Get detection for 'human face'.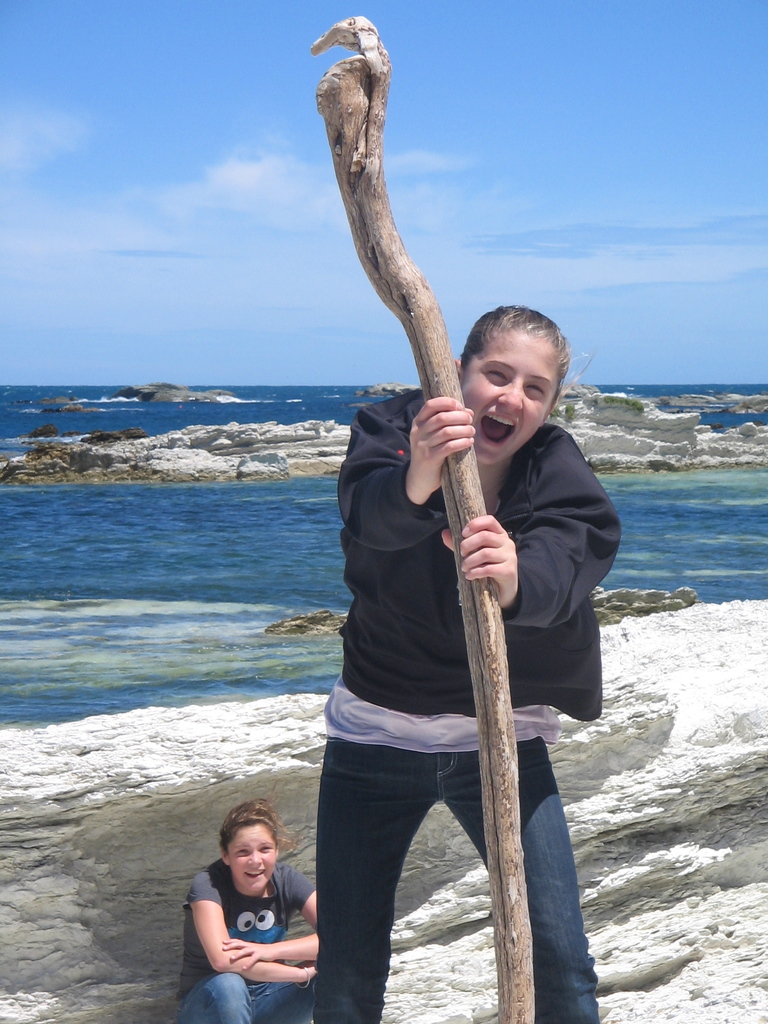
Detection: (left=456, top=323, right=556, bottom=460).
